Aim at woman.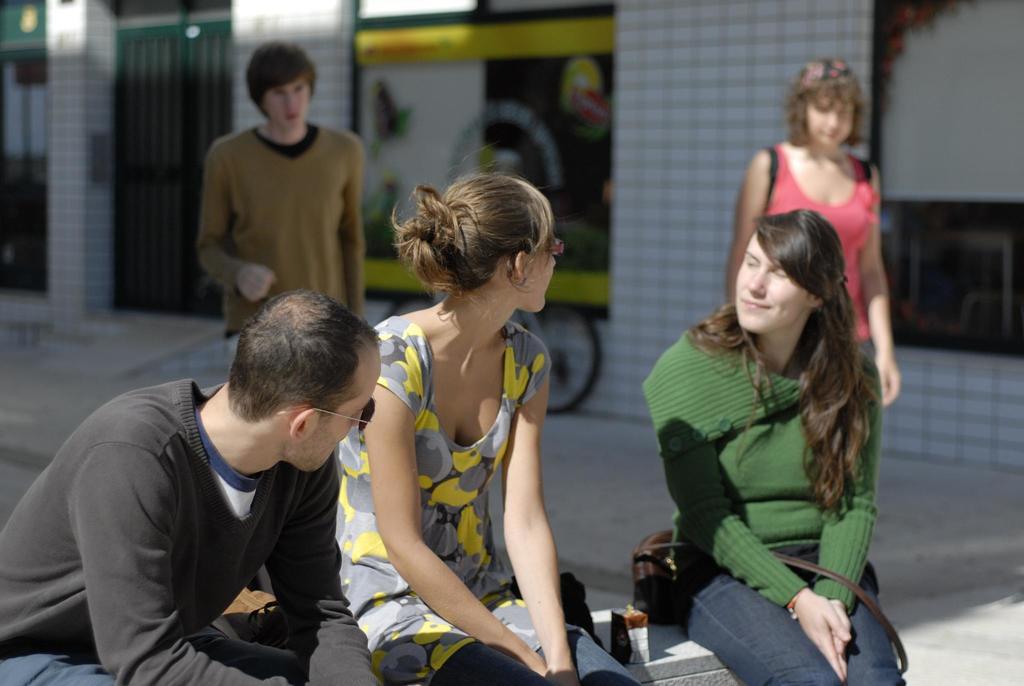
Aimed at <region>308, 148, 589, 655</region>.
